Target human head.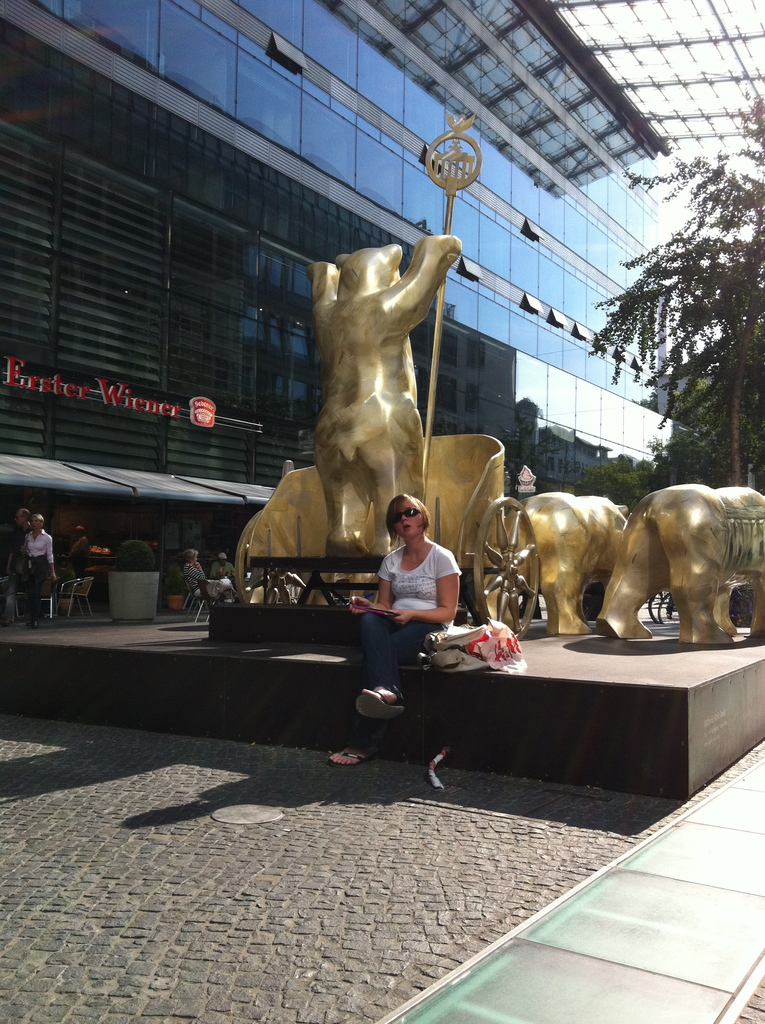
Target region: BBox(29, 513, 43, 529).
